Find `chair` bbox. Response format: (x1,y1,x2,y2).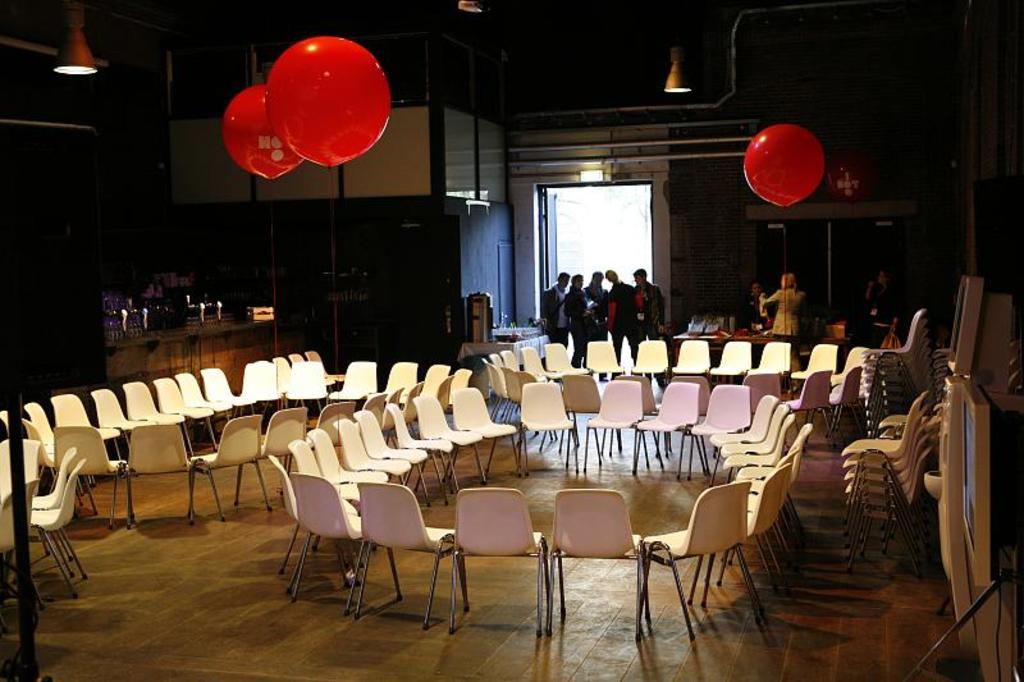
(453,491,547,644).
